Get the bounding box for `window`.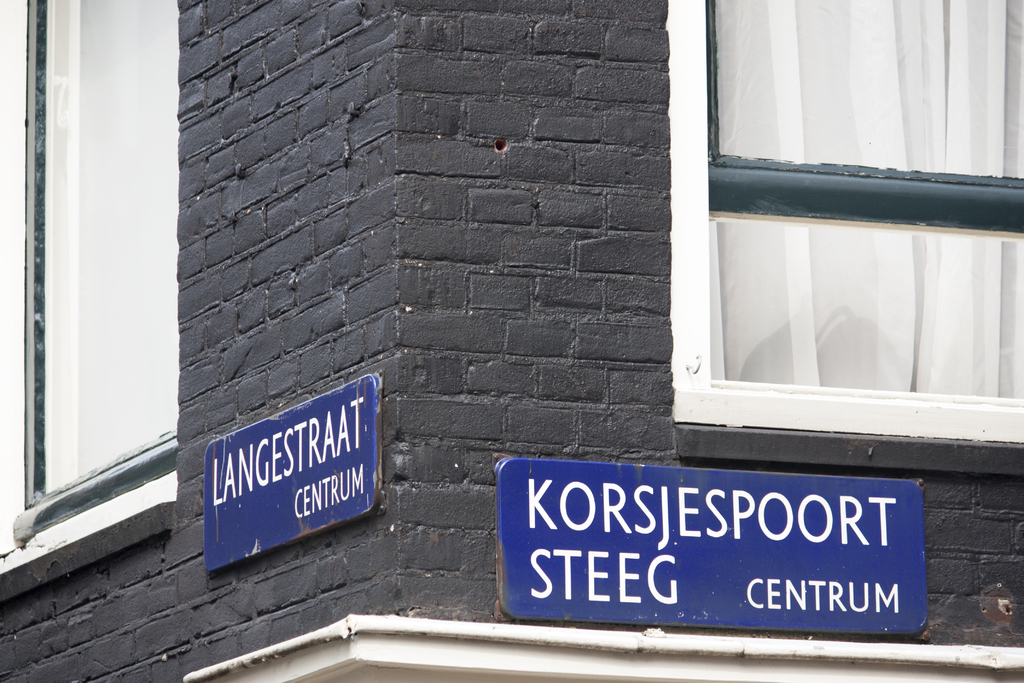
box(667, 0, 1023, 486).
